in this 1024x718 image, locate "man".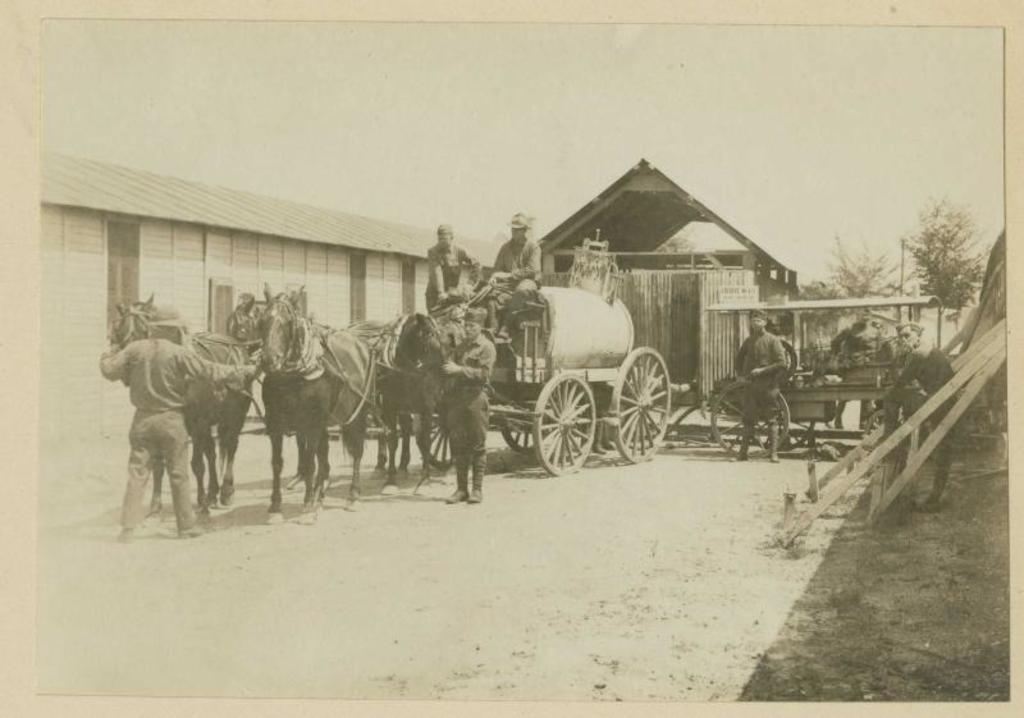
Bounding box: <box>733,307,786,461</box>.
